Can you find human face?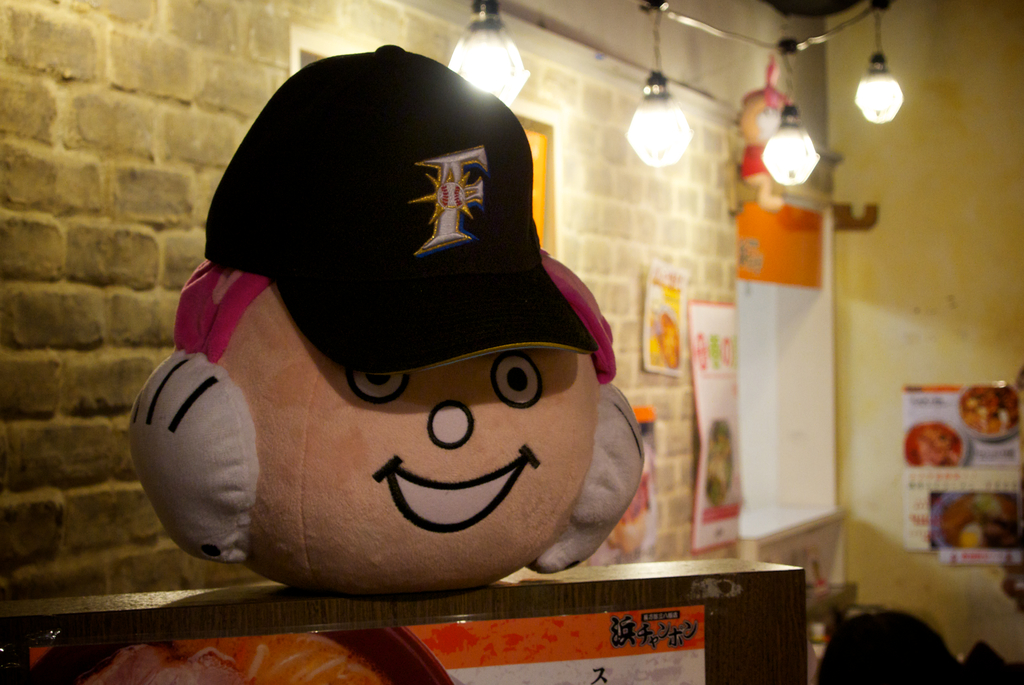
Yes, bounding box: Rect(266, 351, 590, 587).
